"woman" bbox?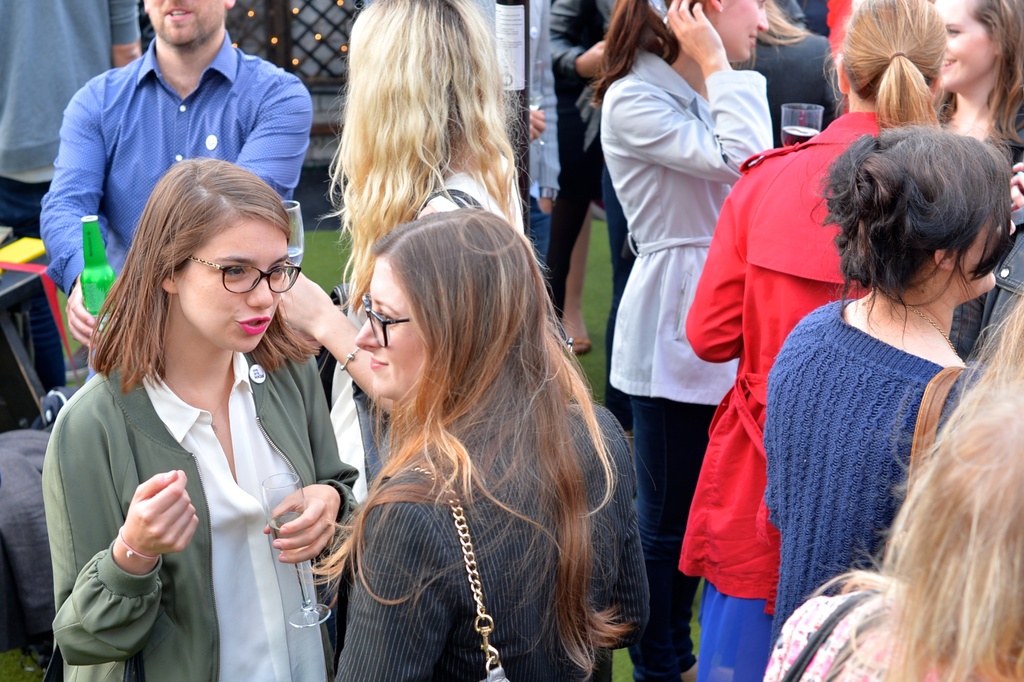
l=939, t=0, r=1021, b=350
